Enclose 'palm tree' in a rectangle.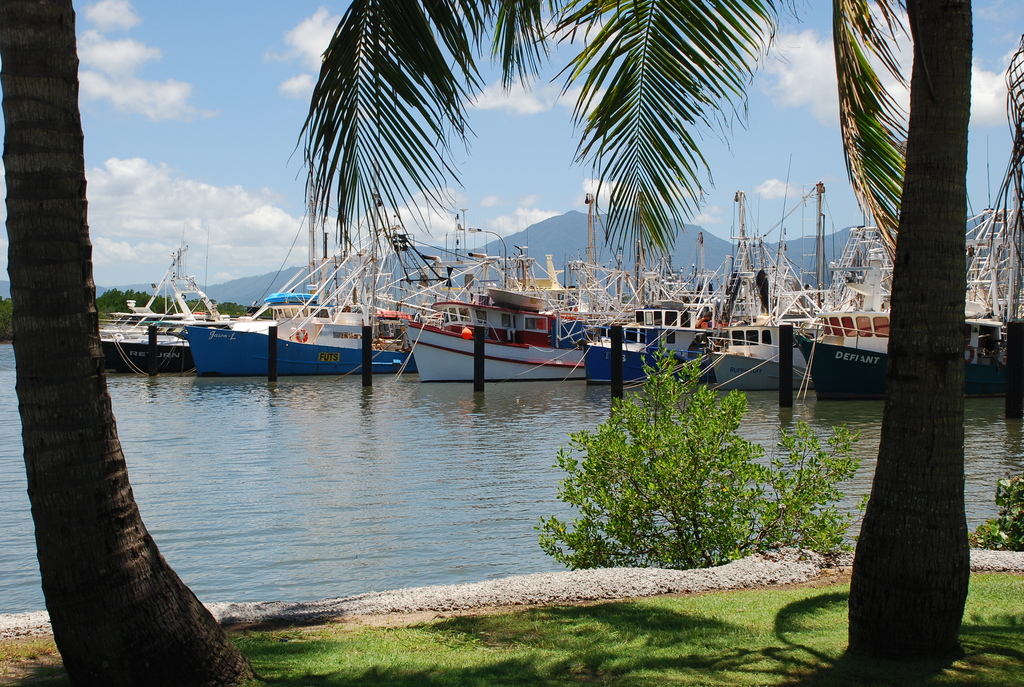
(534,10,773,391).
